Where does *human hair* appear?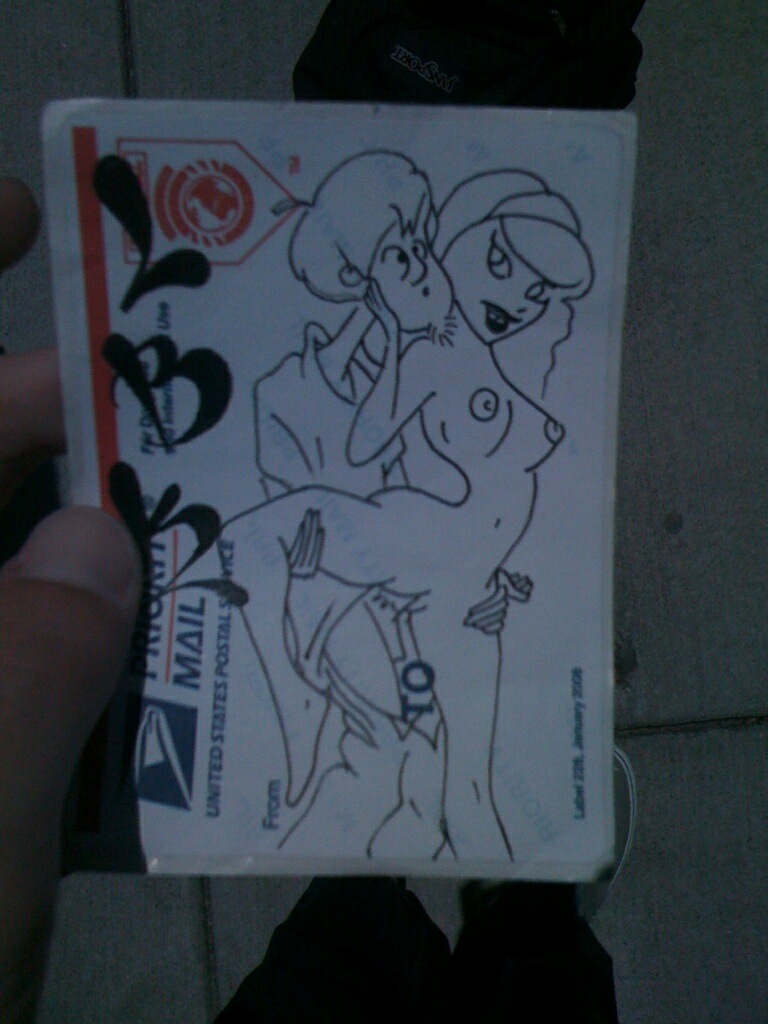
Appears at (287, 150, 434, 301).
